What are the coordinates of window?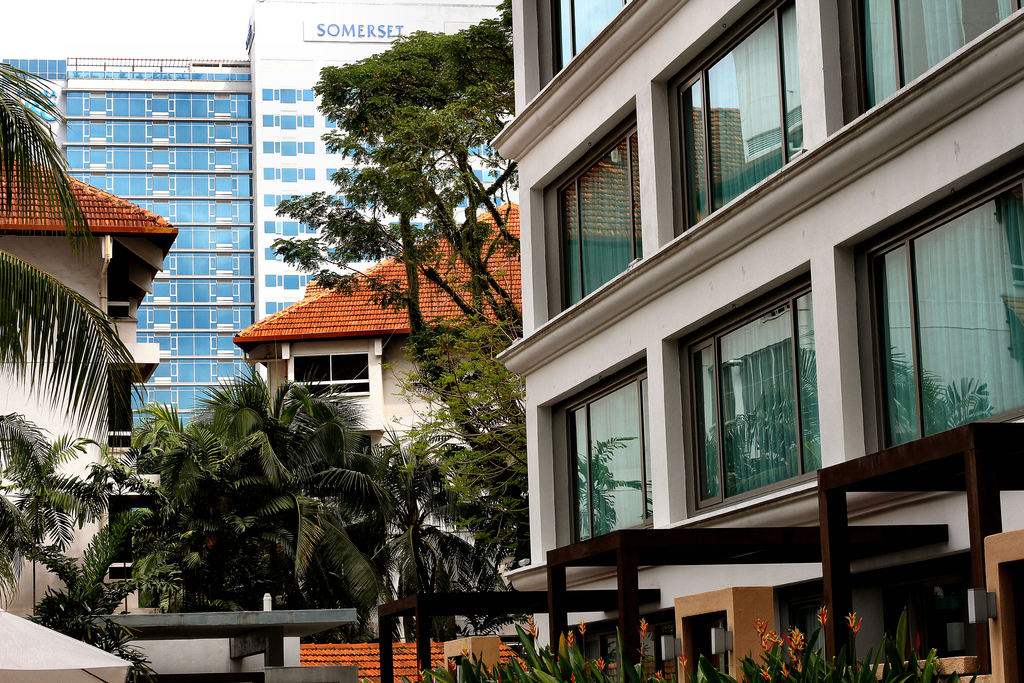
x1=685 y1=269 x2=831 y2=507.
